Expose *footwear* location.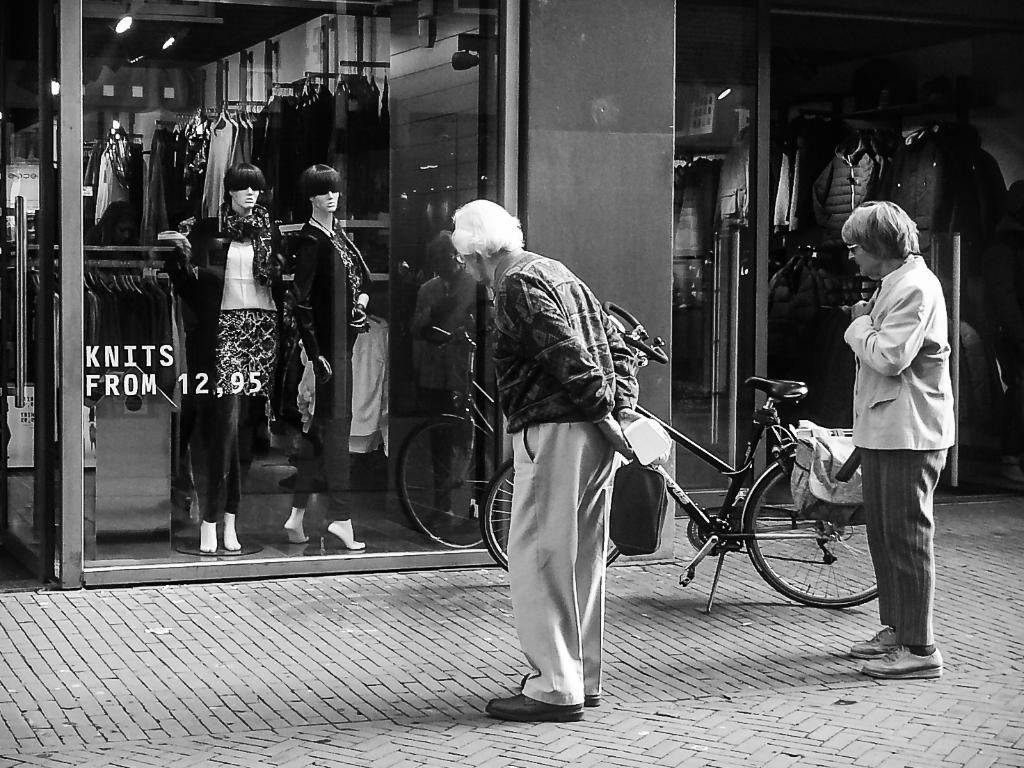
Exposed at x1=845, y1=627, x2=901, y2=661.
